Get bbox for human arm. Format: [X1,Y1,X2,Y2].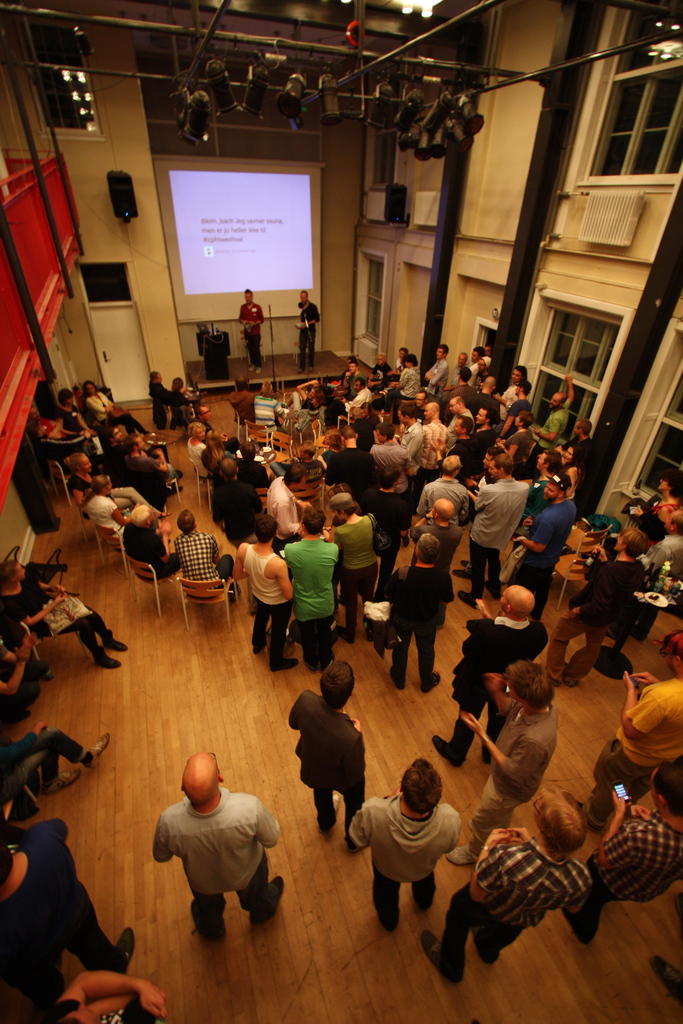
[630,796,652,821].
